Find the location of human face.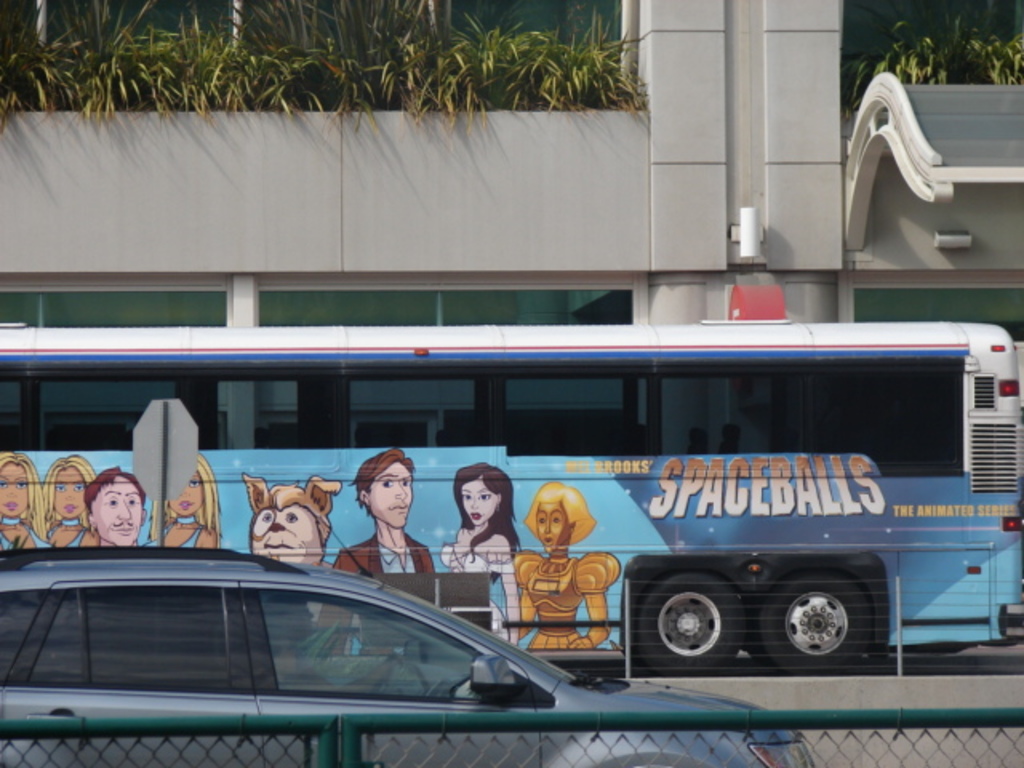
Location: (0, 464, 35, 512).
